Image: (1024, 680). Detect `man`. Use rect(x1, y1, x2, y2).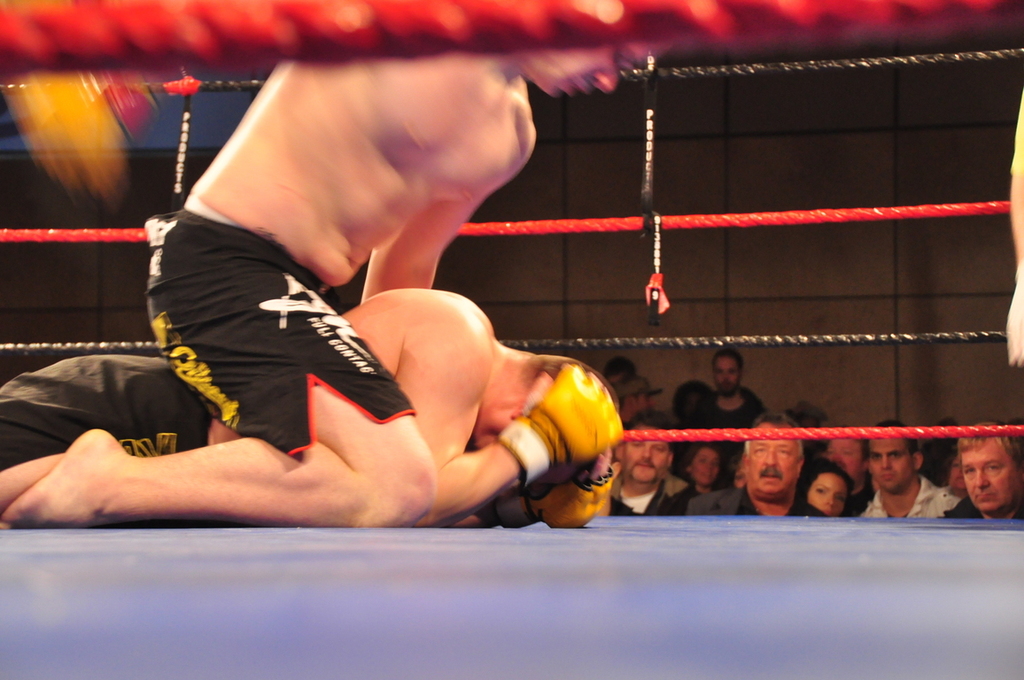
rect(941, 420, 1023, 532).
